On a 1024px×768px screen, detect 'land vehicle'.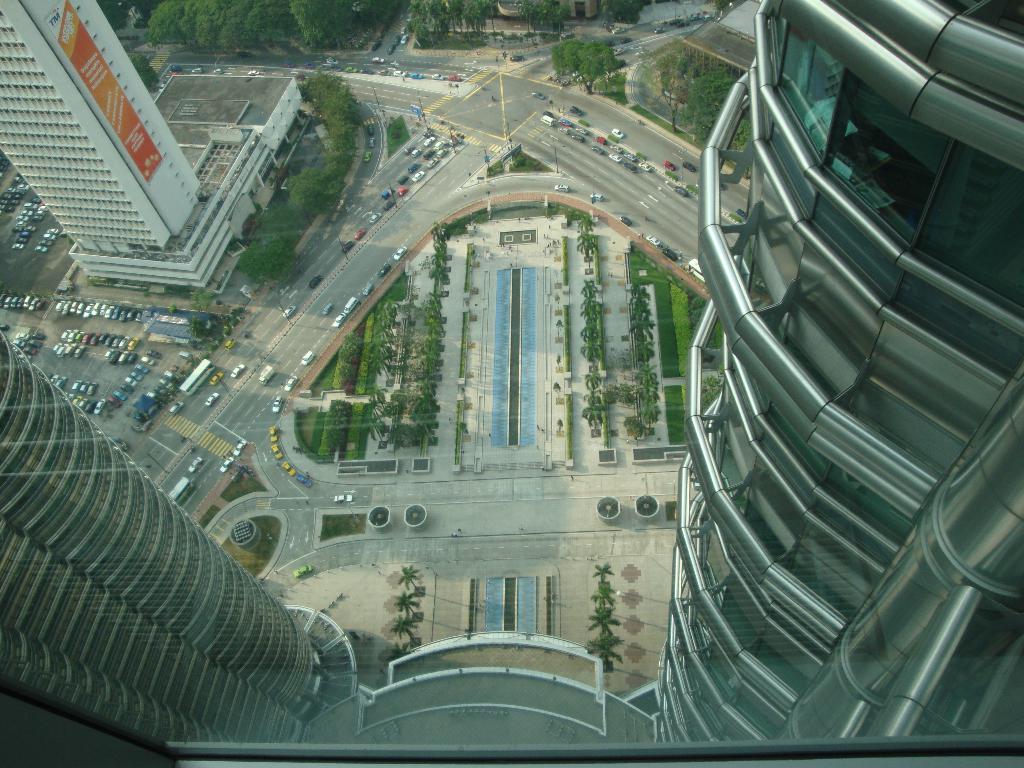
{"left": 372, "top": 55, "right": 385, "bottom": 61}.
